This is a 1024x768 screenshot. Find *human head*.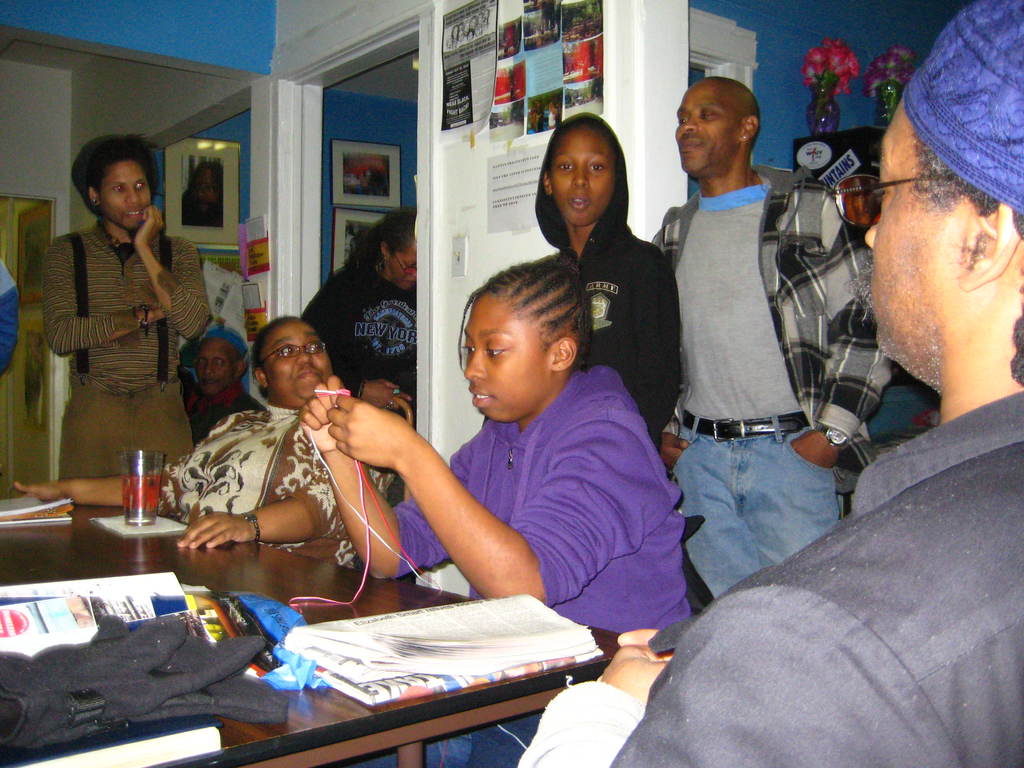
Bounding box: box=[74, 129, 163, 230].
